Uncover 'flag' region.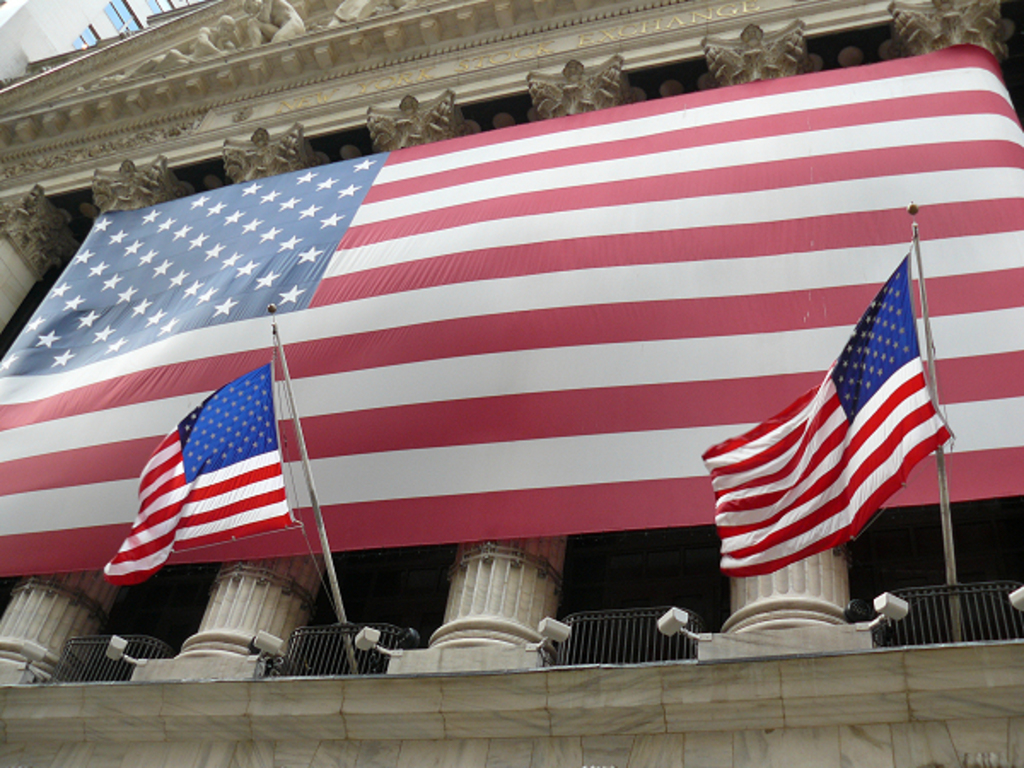
Uncovered: bbox(0, 38, 1022, 579).
